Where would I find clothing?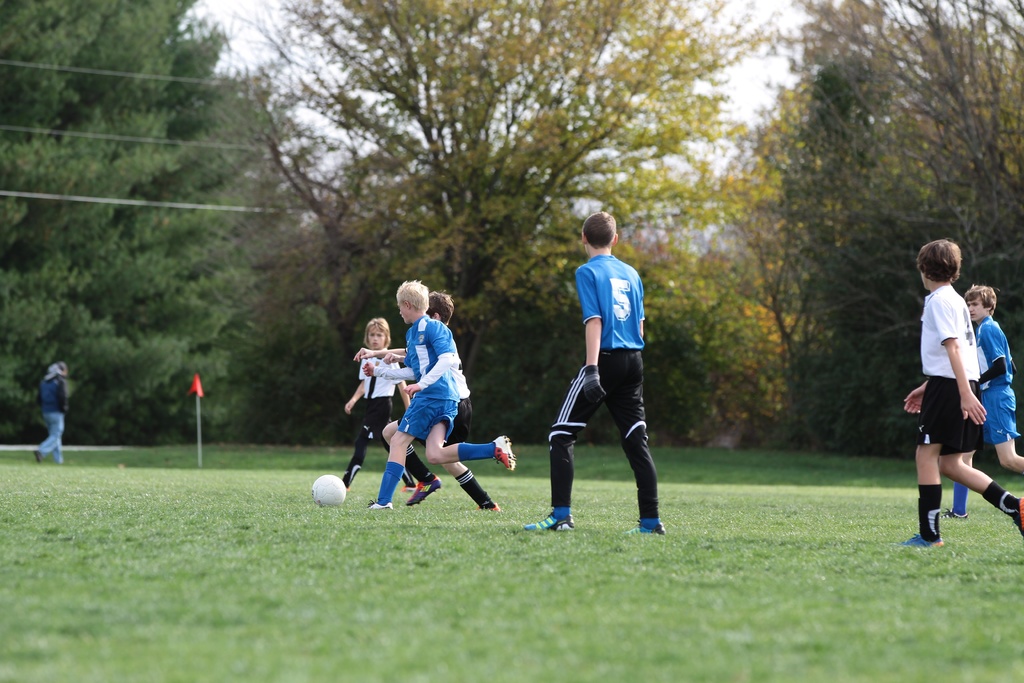
At [32, 378, 67, 460].
